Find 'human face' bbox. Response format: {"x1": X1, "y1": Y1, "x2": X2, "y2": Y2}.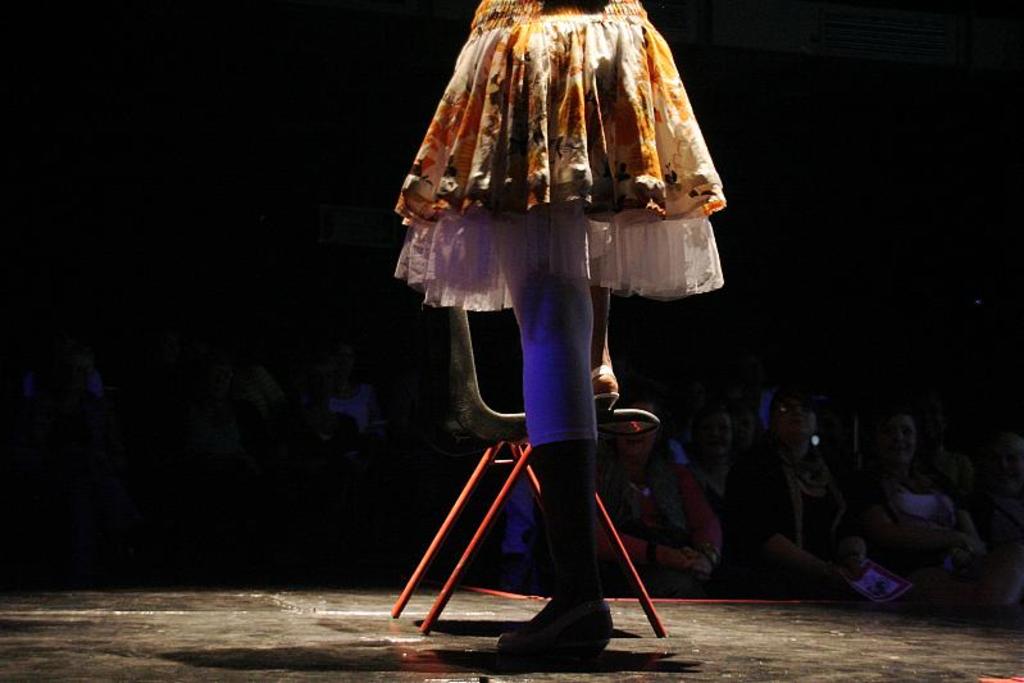
{"x1": 886, "y1": 416, "x2": 915, "y2": 465}.
